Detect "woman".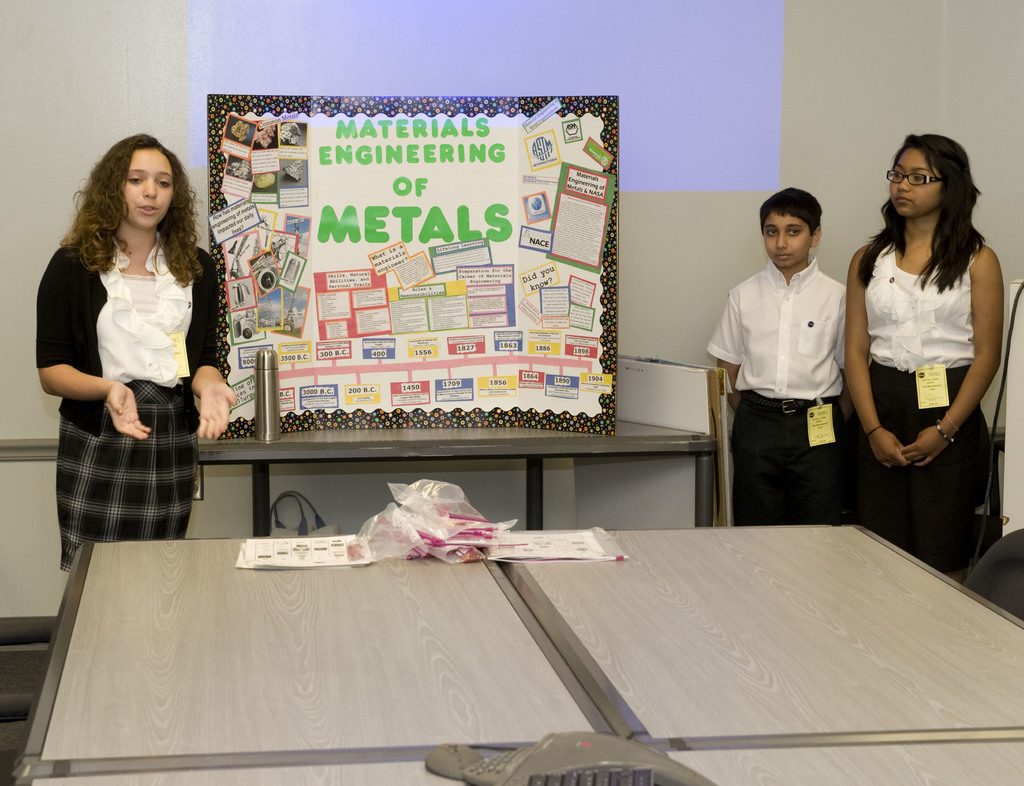
Detected at (x1=842, y1=131, x2=1005, y2=584).
